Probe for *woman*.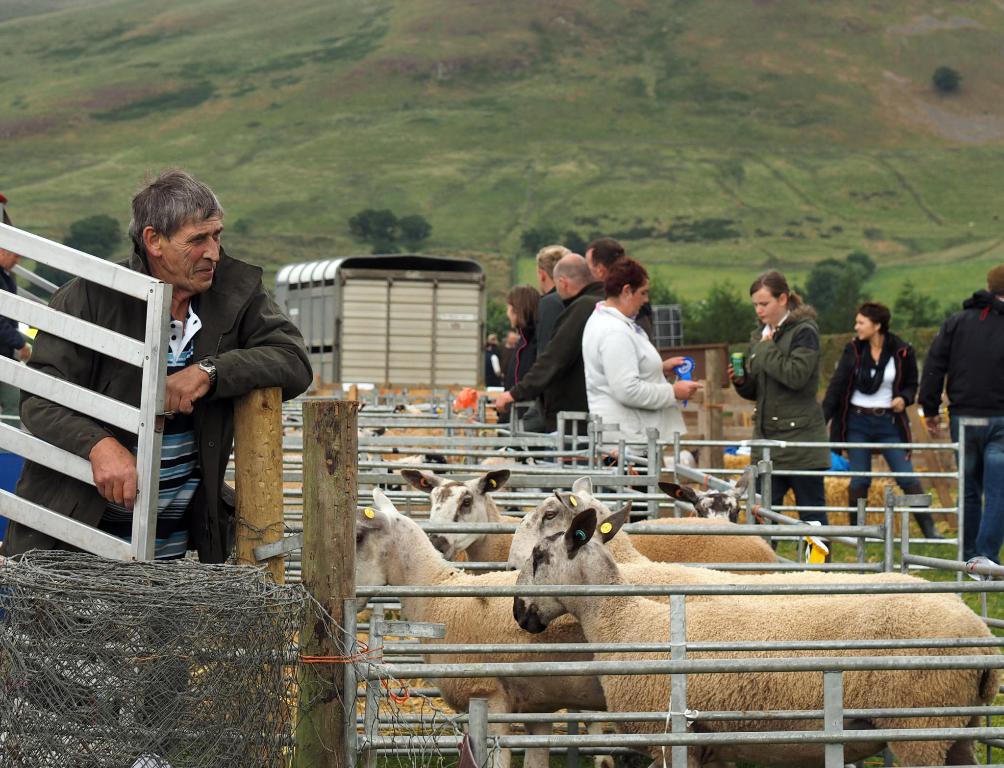
Probe result: 501:285:542:408.
